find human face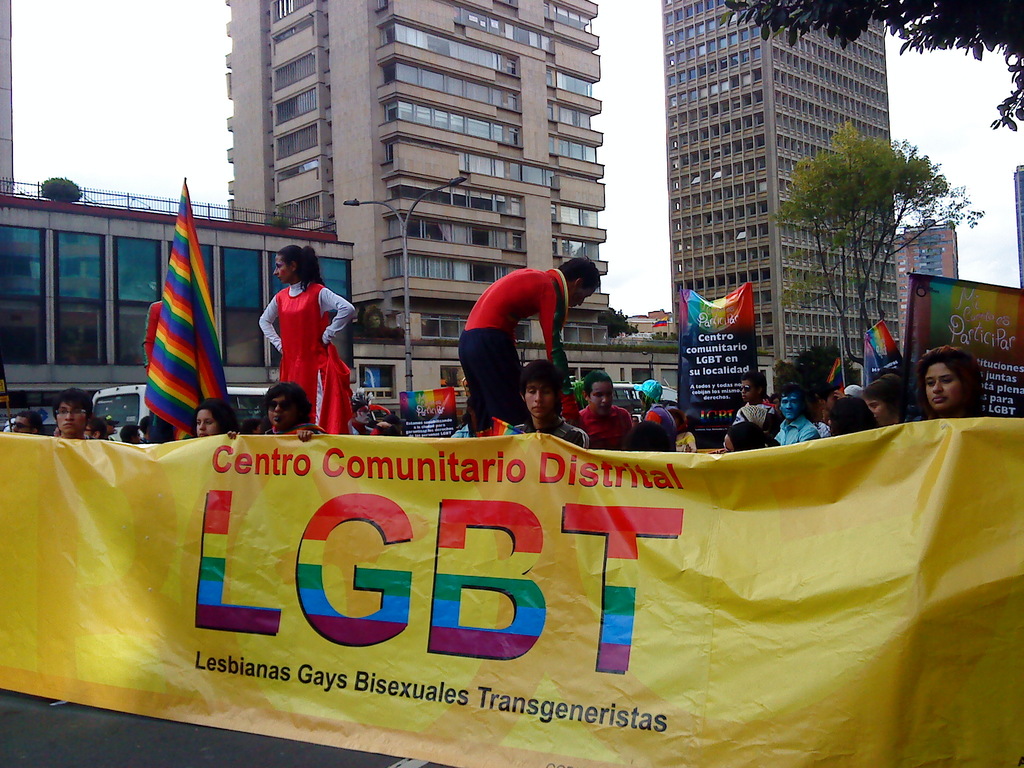
268,395,293,429
